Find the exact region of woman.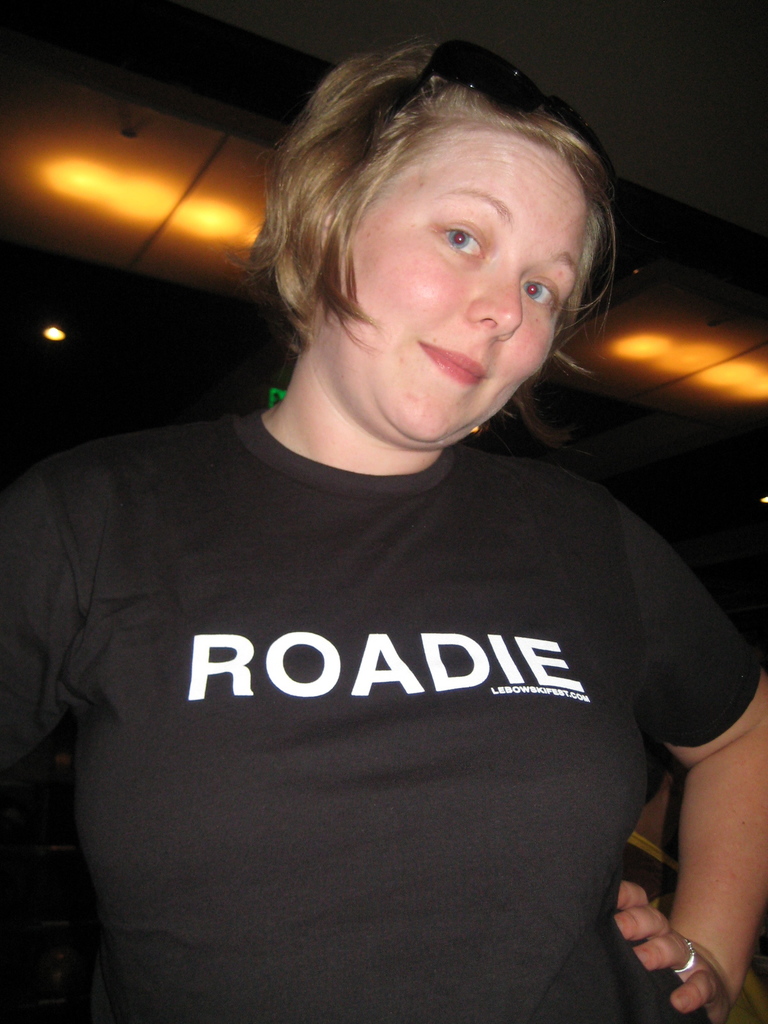
Exact region: bbox=(30, 28, 735, 1013).
